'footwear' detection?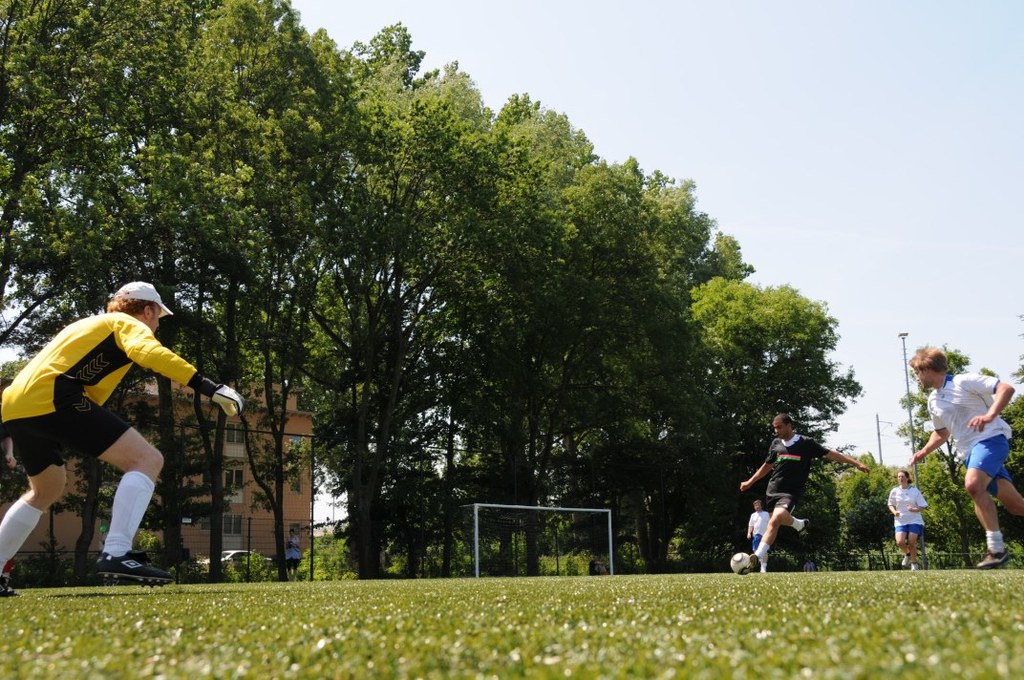
988:547:1019:572
